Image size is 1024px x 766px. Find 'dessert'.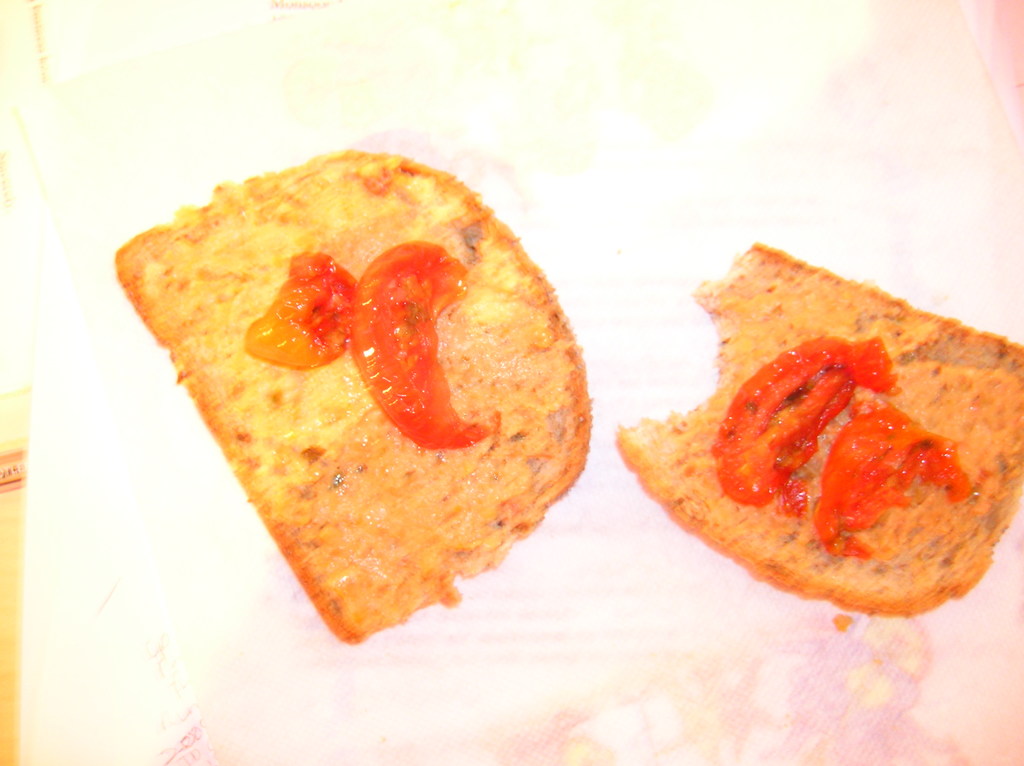
select_region(109, 152, 595, 647).
